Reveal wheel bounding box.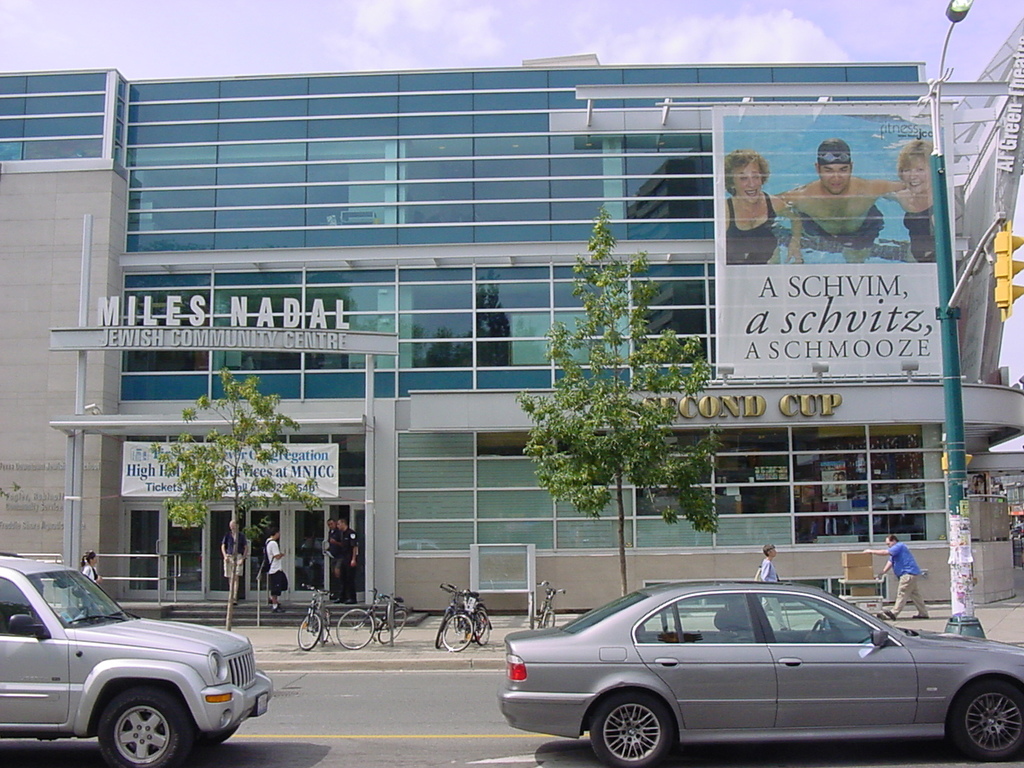
Revealed: (320,614,332,644).
